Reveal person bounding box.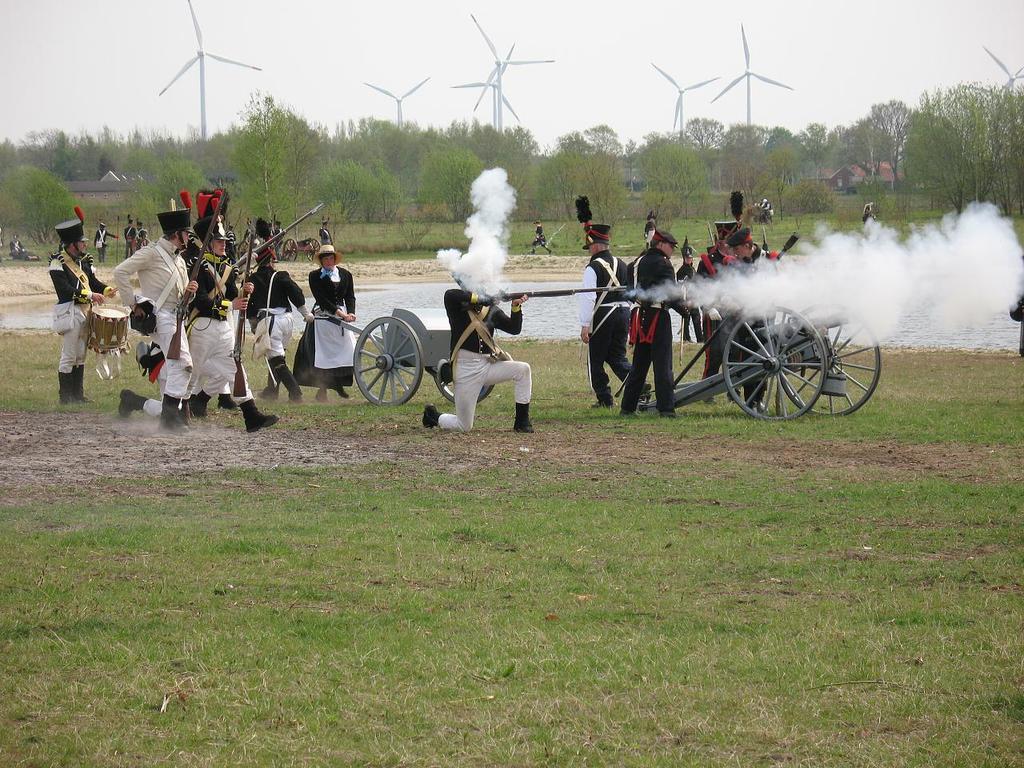
Revealed: (x1=294, y1=242, x2=359, y2=400).
